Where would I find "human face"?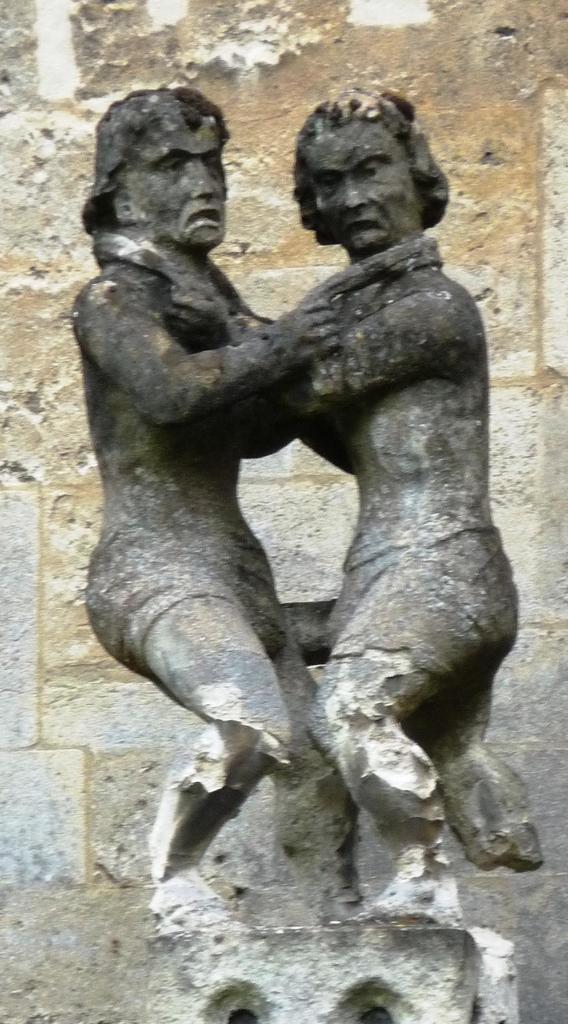
At box=[300, 118, 419, 255].
